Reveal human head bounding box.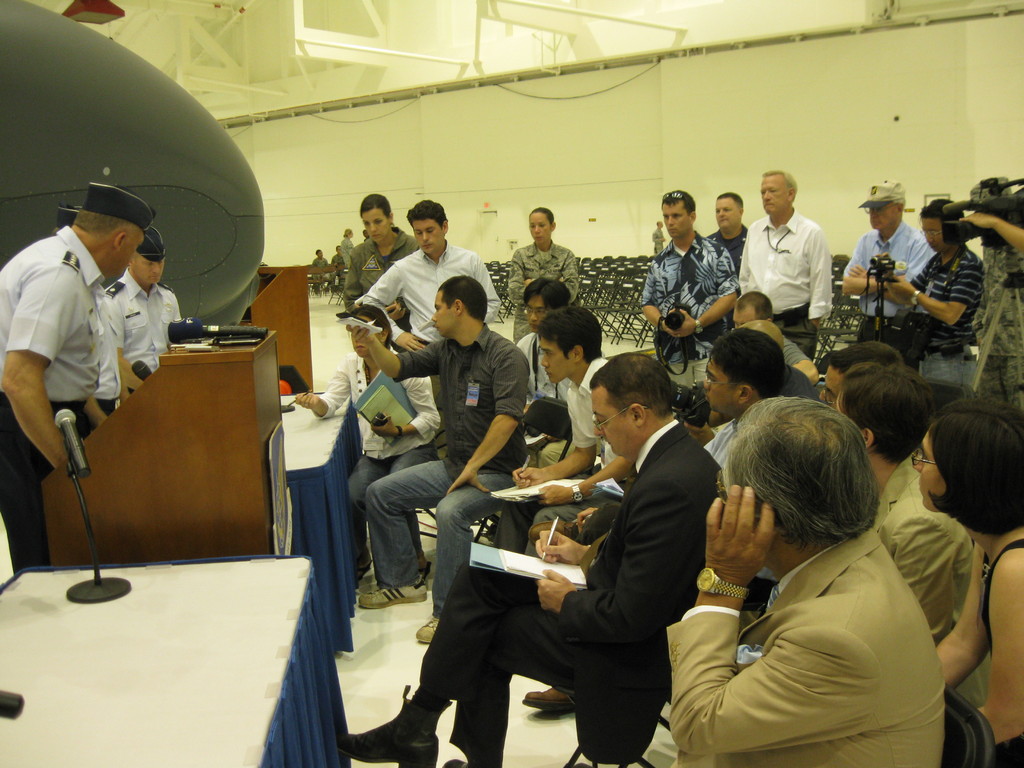
Revealed: Rect(54, 201, 82, 232).
